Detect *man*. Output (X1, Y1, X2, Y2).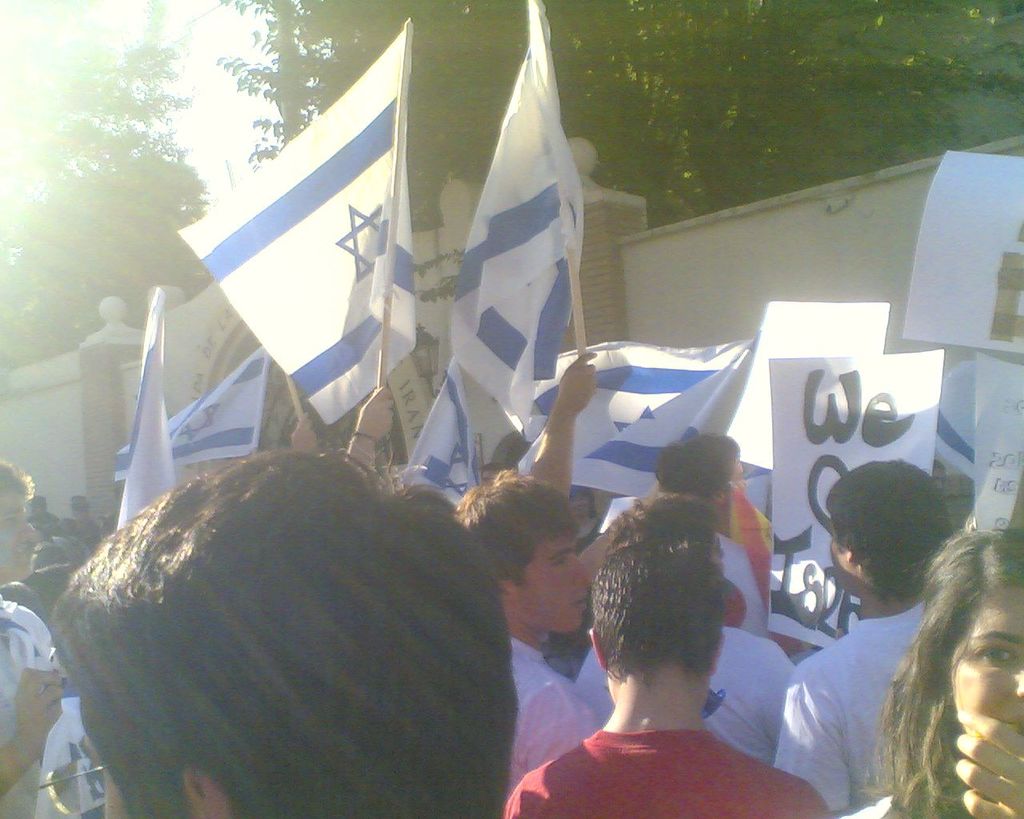
(465, 473, 586, 799).
